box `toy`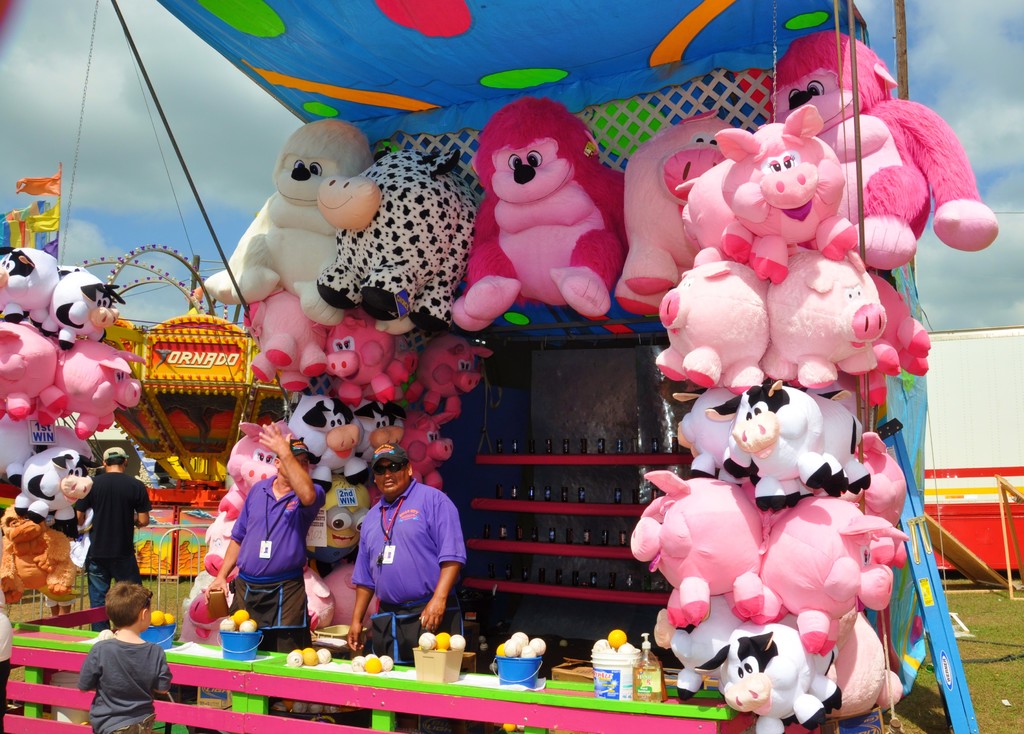
[845, 430, 908, 566]
